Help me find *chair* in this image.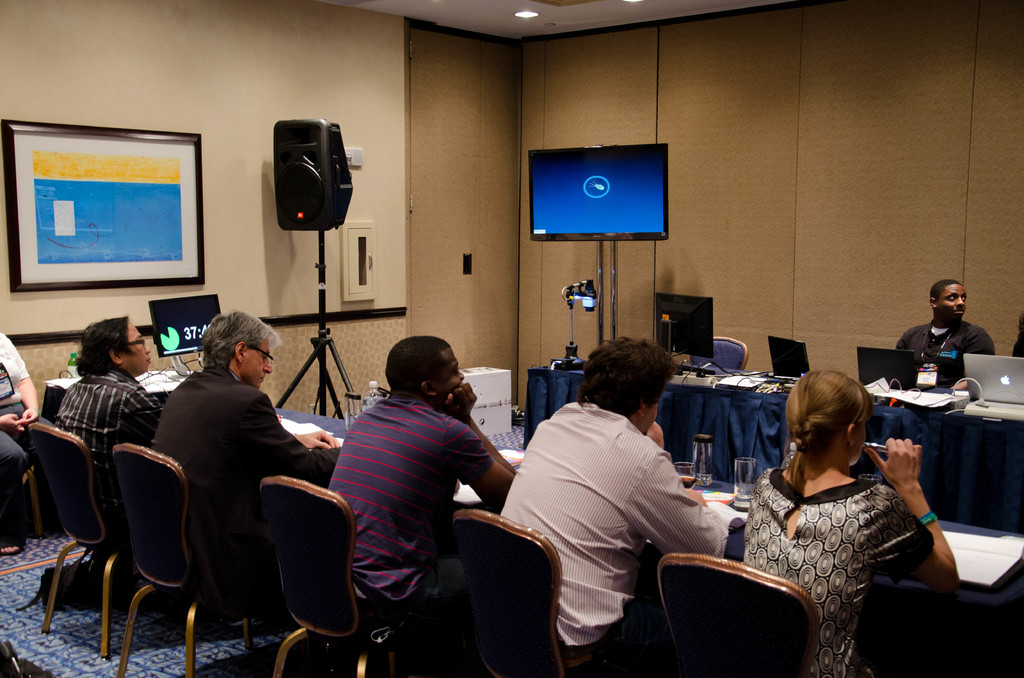
Found it: left=116, top=442, right=285, bottom=677.
